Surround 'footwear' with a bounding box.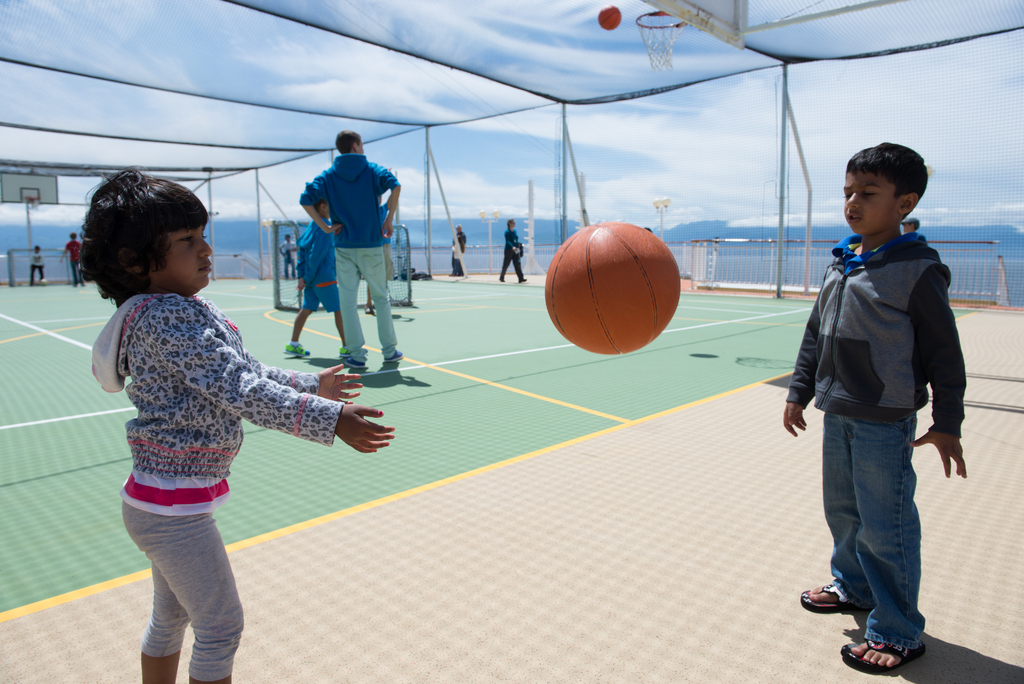
x1=384 y1=348 x2=405 y2=362.
